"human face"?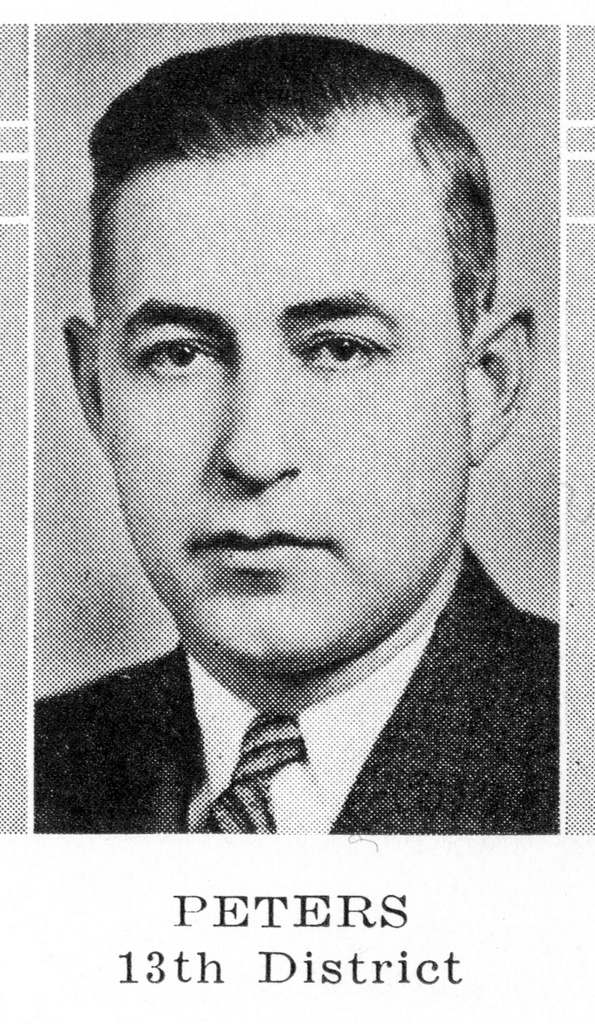
[left=100, top=155, right=467, bottom=661]
